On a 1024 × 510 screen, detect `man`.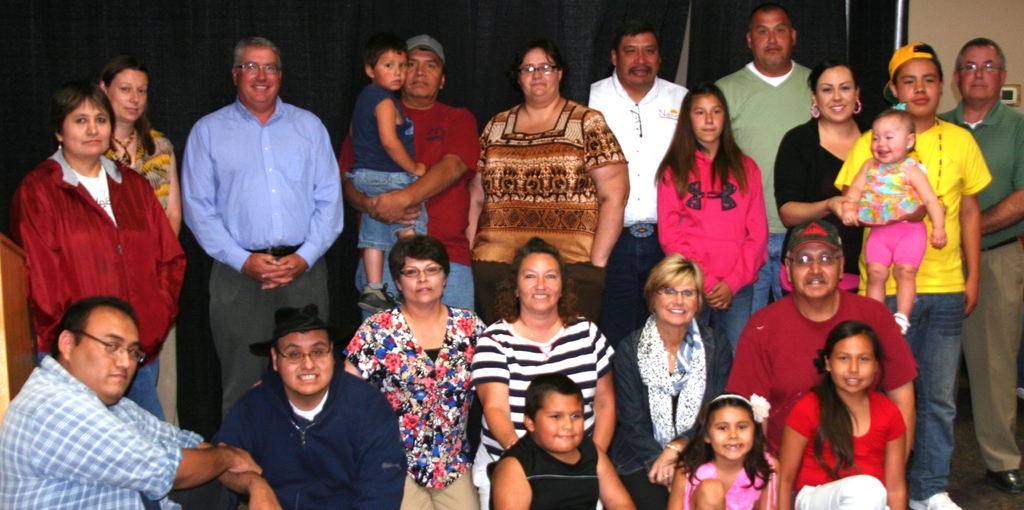
bbox=(706, 218, 920, 461).
